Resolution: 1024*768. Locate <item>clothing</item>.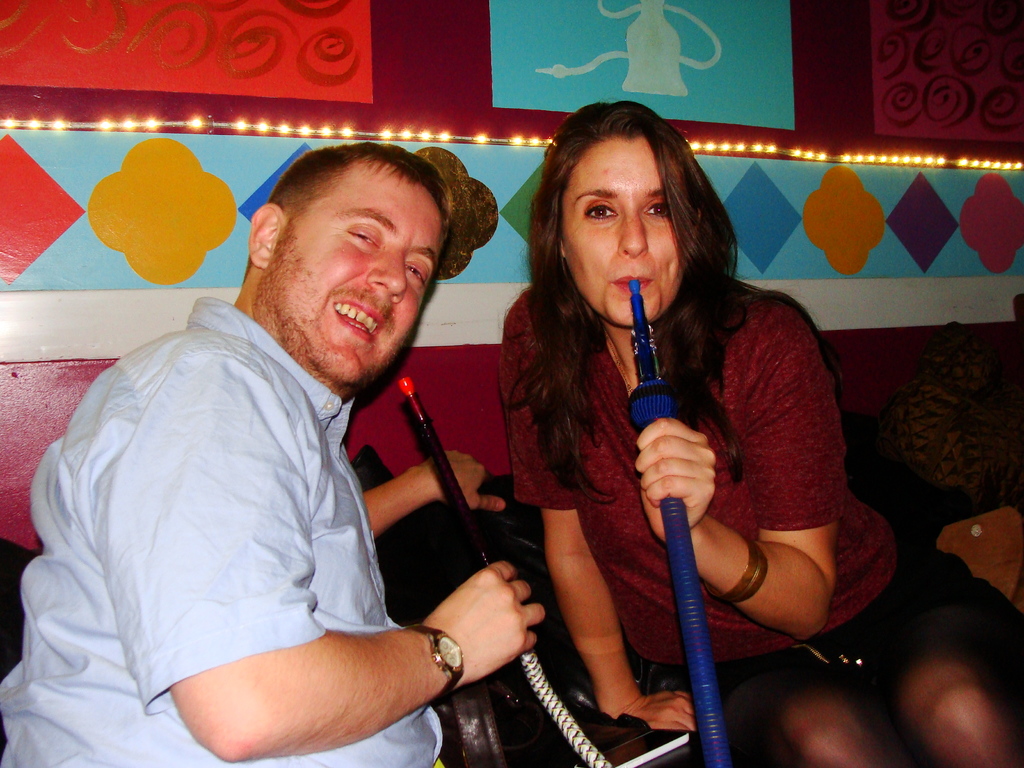
rect(495, 278, 900, 660).
